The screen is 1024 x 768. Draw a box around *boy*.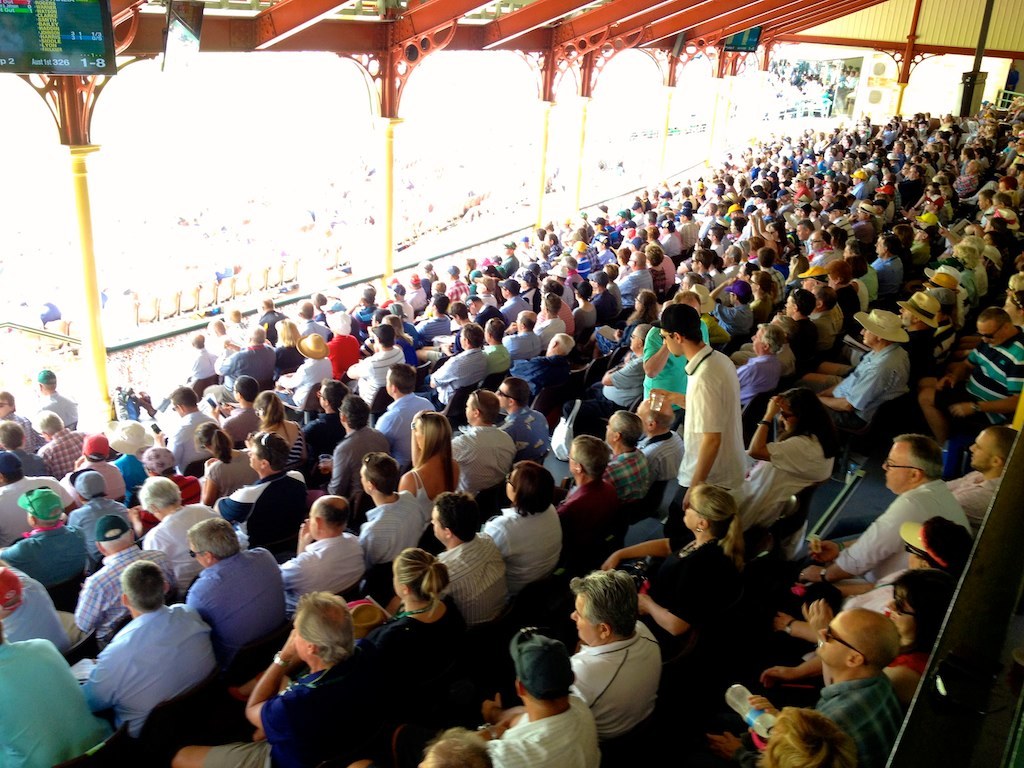
bbox(478, 621, 595, 767).
